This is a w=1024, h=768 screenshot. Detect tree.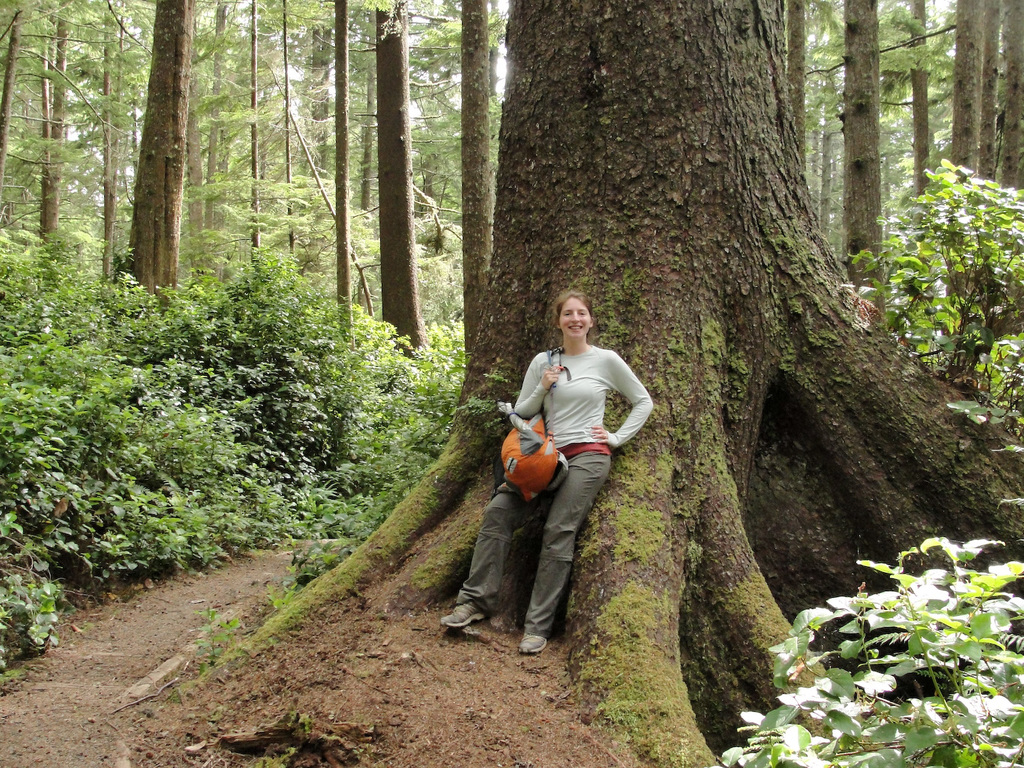
[x1=366, y1=0, x2=428, y2=353].
